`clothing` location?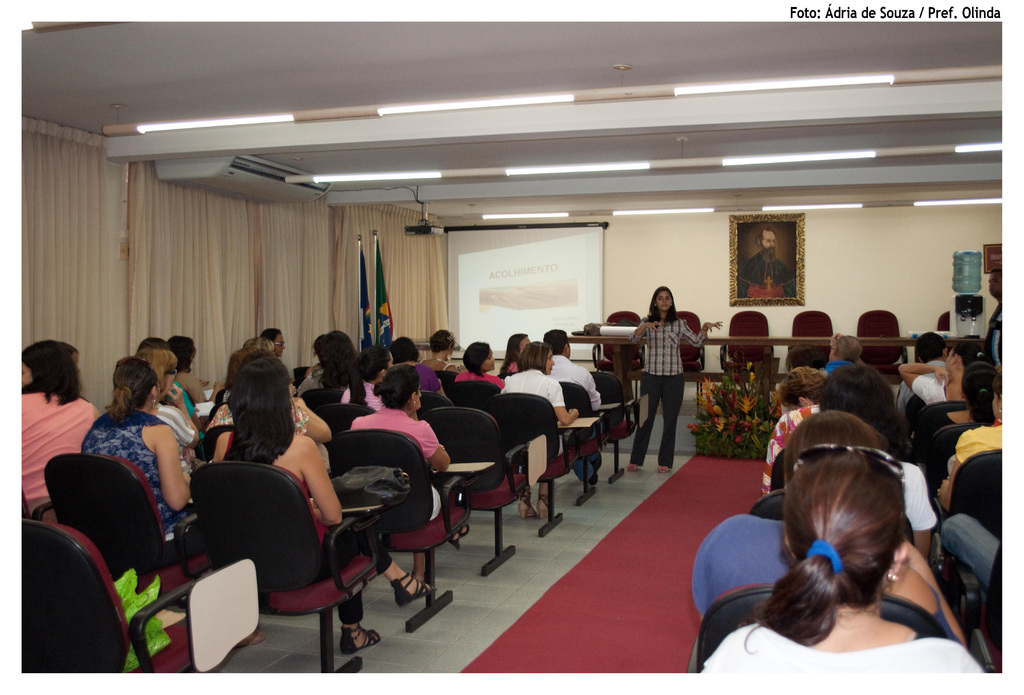
bbox=[76, 400, 198, 536]
